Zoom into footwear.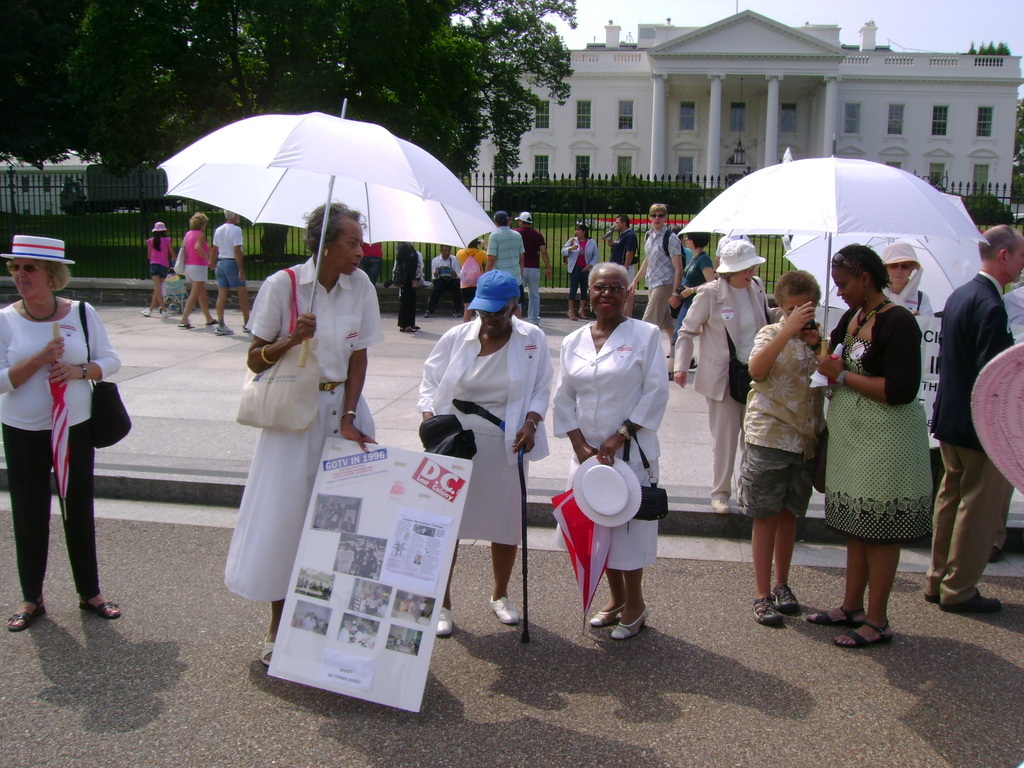
Zoom target: l=685, t=356, r=700, b=371.
